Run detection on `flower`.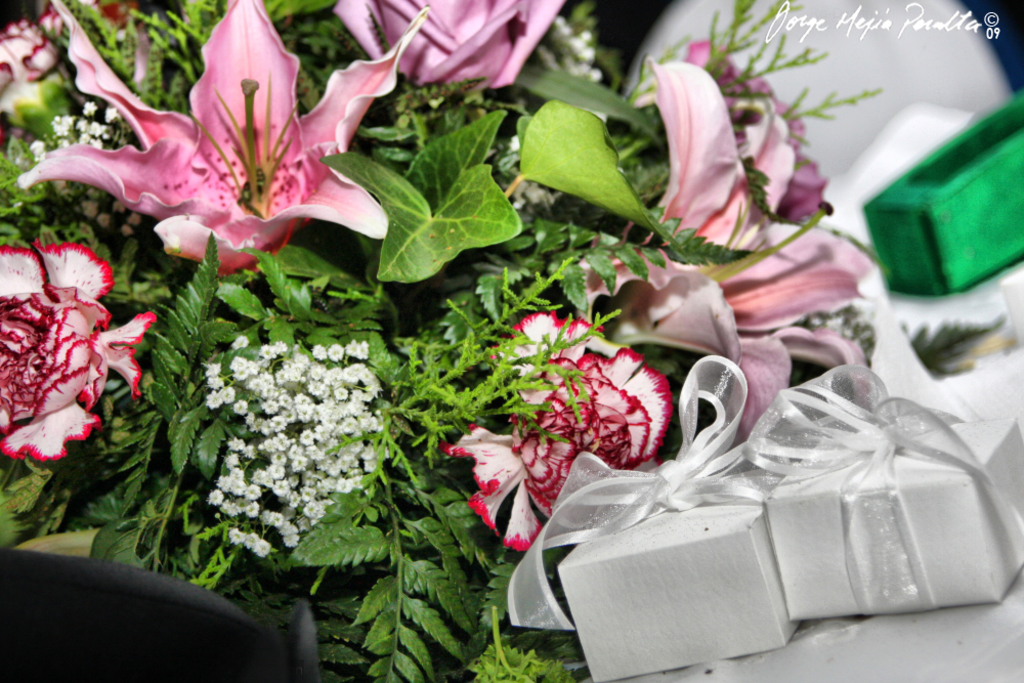
Result: 333,0,565,78.
